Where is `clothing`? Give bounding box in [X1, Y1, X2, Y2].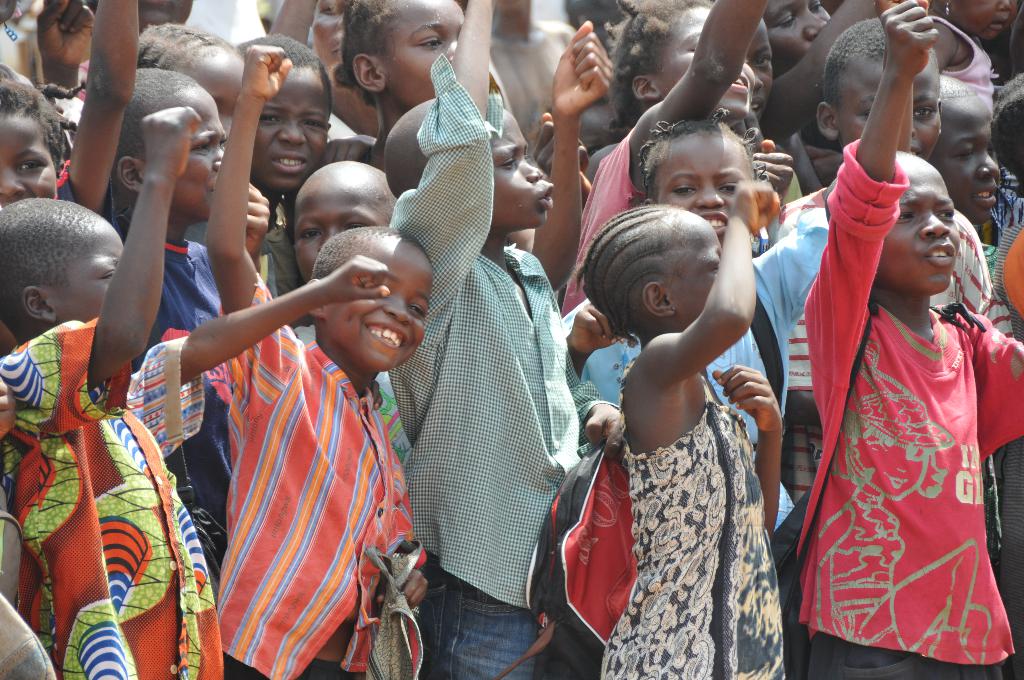
[573, 319, 808, 679].
